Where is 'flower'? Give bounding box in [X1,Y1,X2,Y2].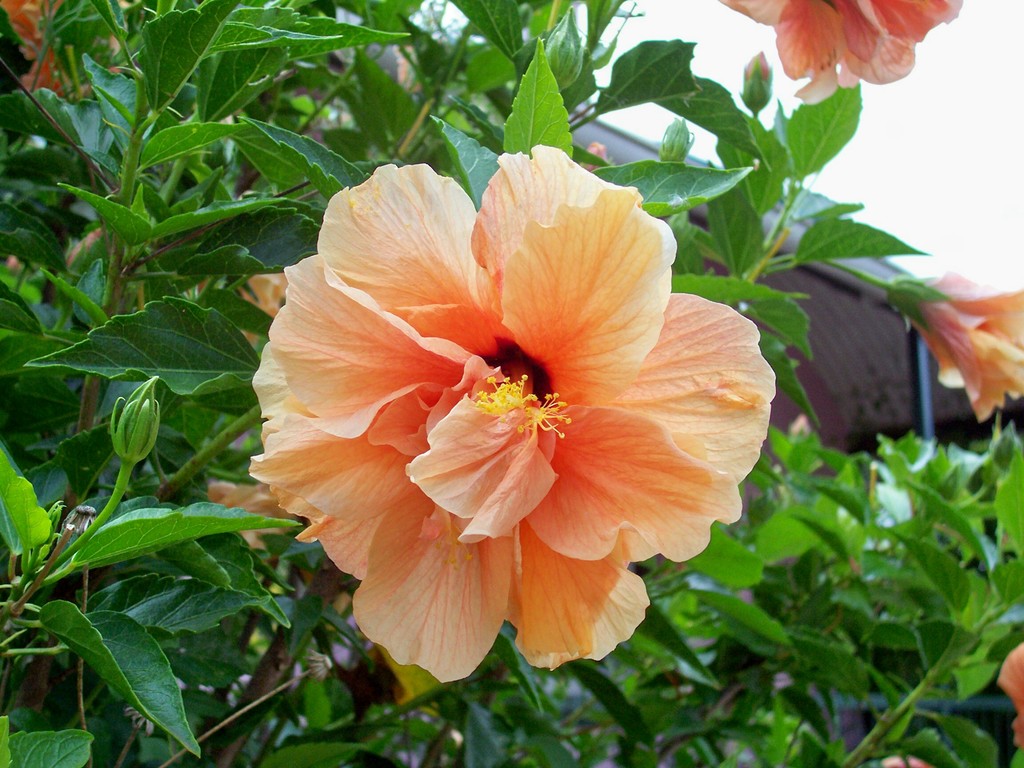
[396,37,426,98].
